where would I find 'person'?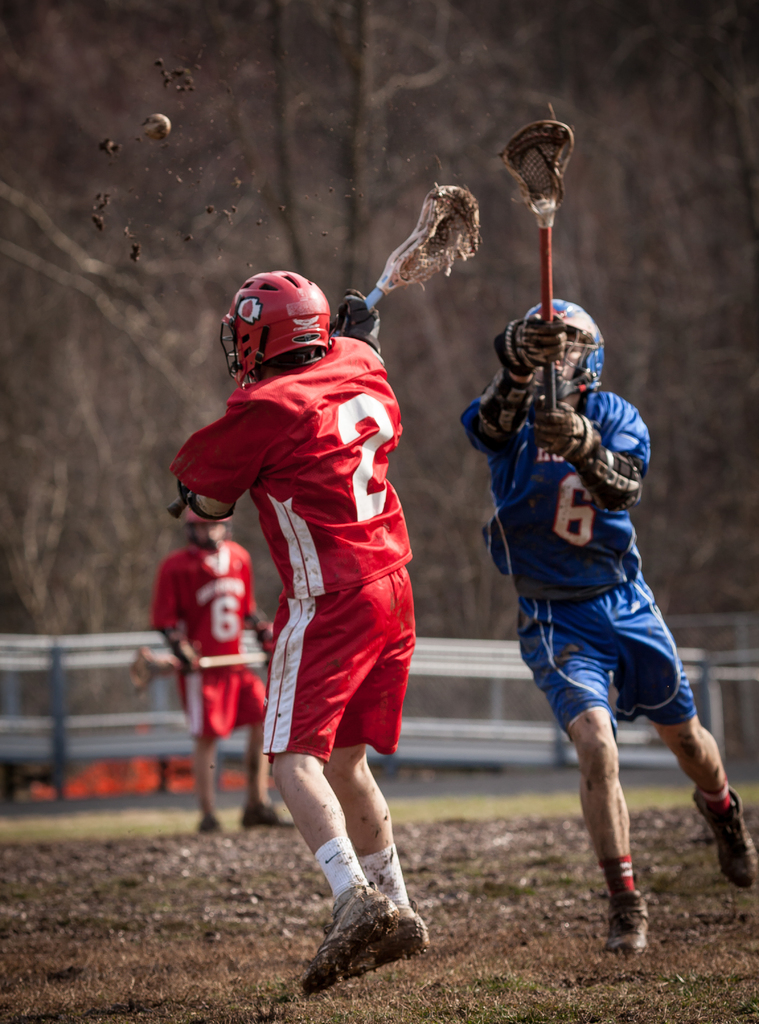
At detection(179, 239, 450, 922).
